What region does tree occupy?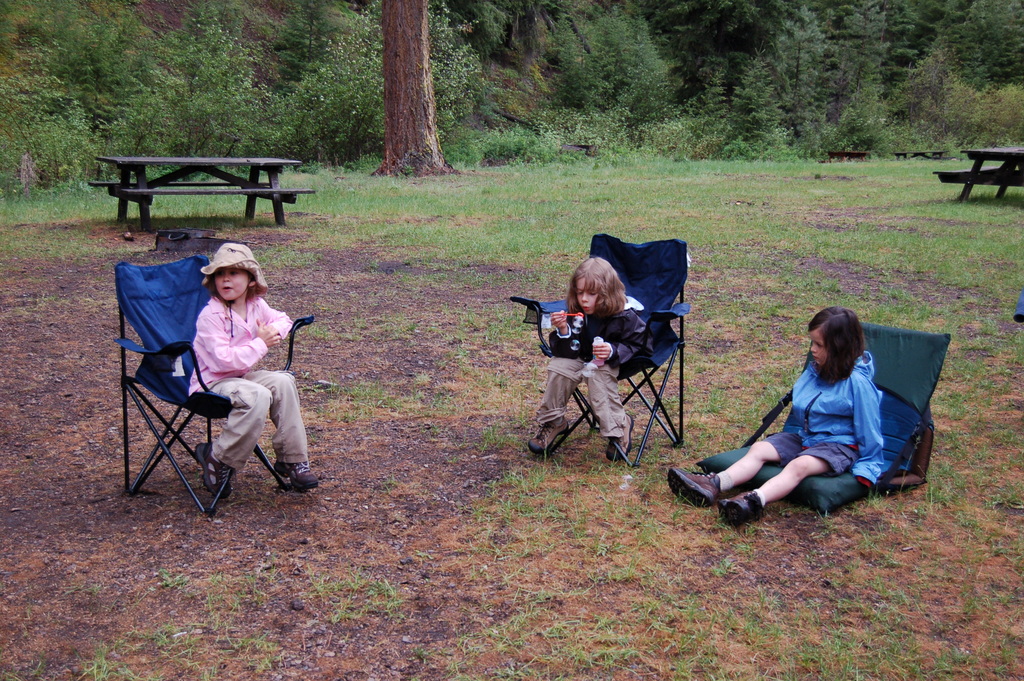
box=[356, 2, 451, 174].
